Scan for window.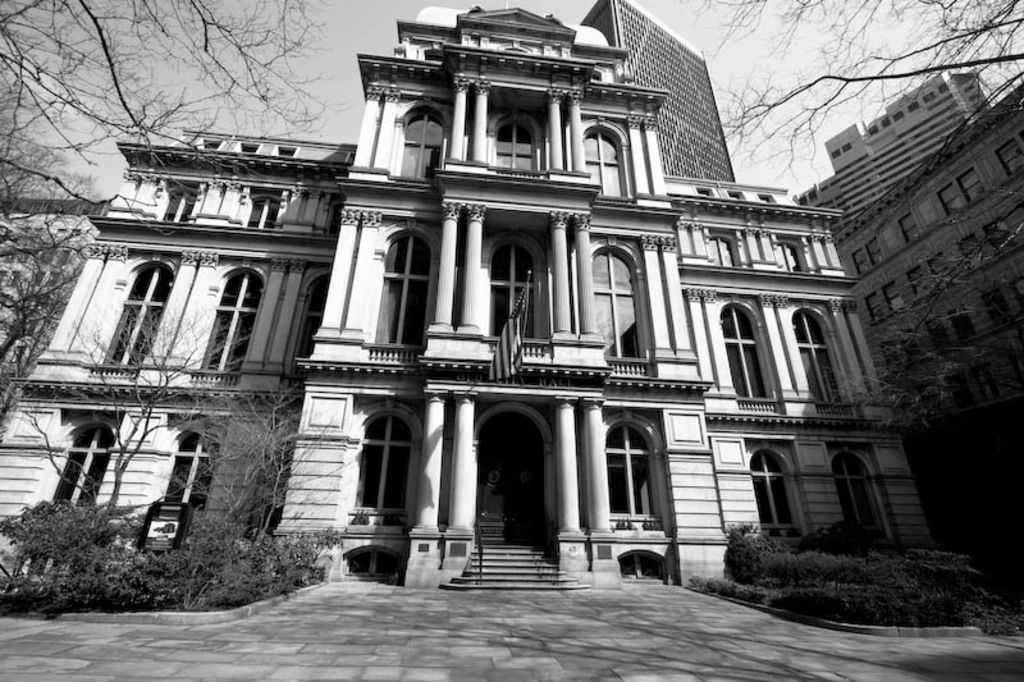
Scan result: {"x1": 358, "y1": 403, "x2": 413, "y2": 528}.
